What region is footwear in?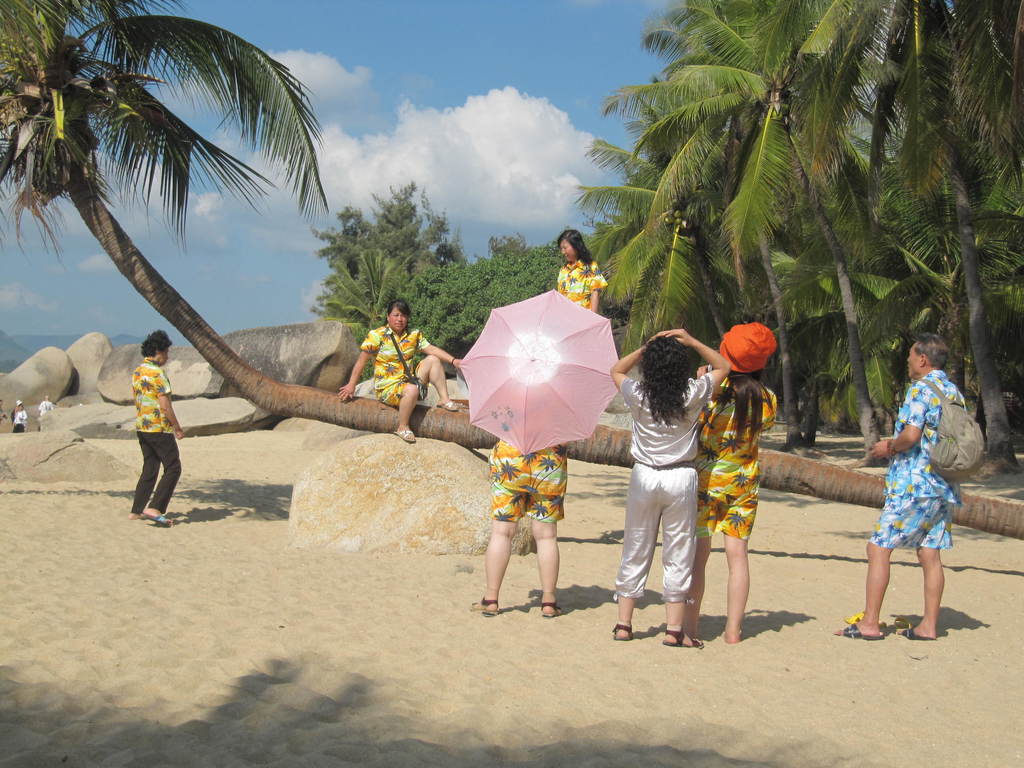
locate(392, 426, 413, 444).
